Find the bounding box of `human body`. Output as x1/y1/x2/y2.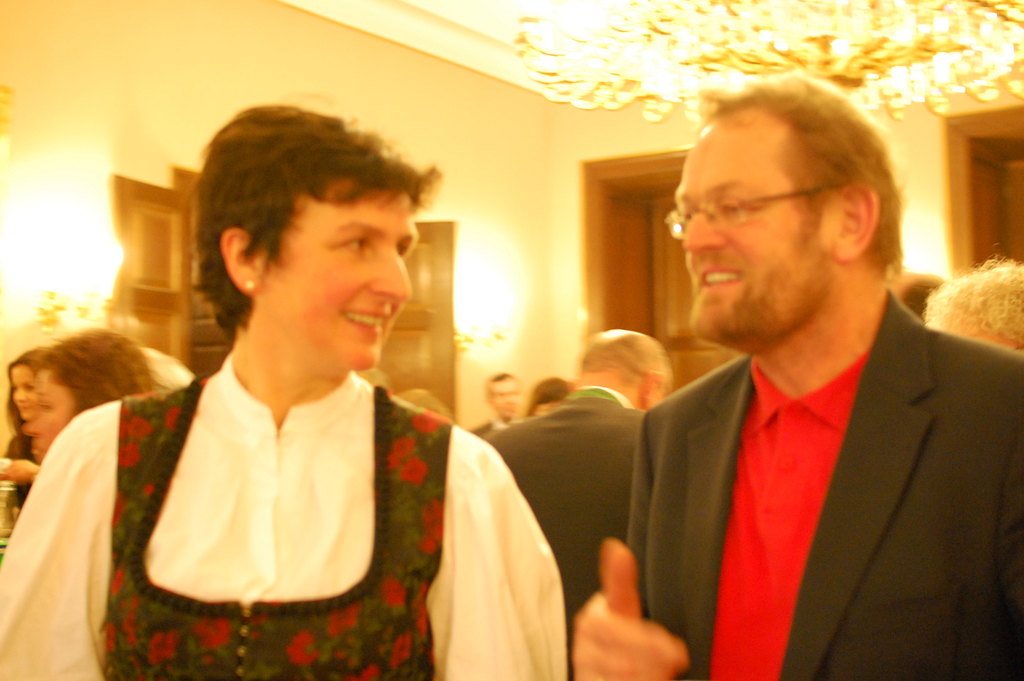
2/435/40/515.
